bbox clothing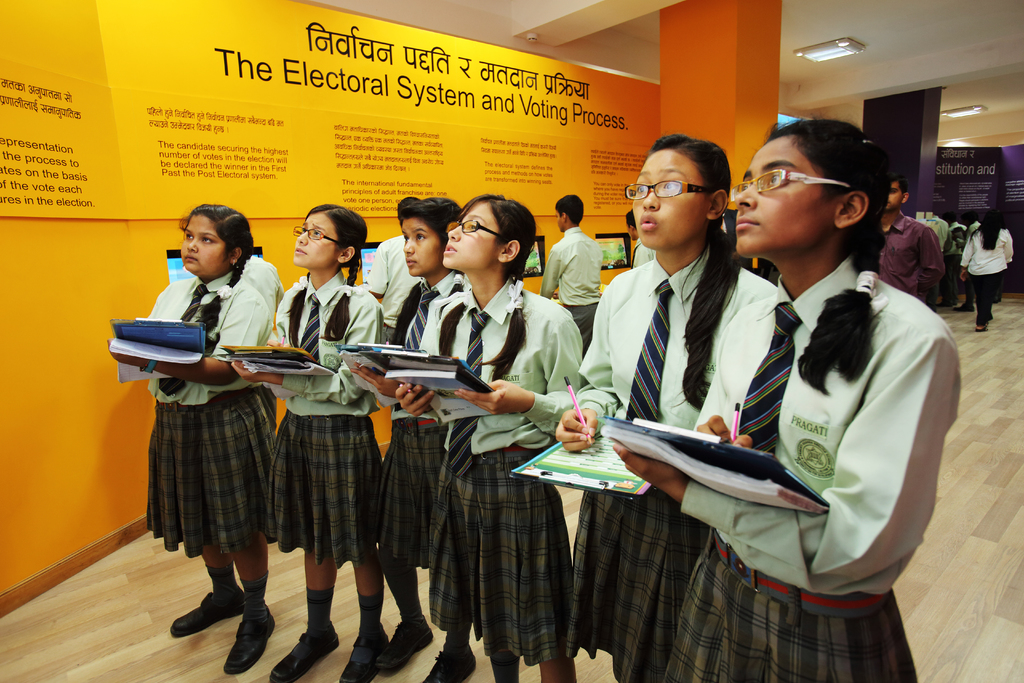
<region>566, 243, 776, 682</region>
